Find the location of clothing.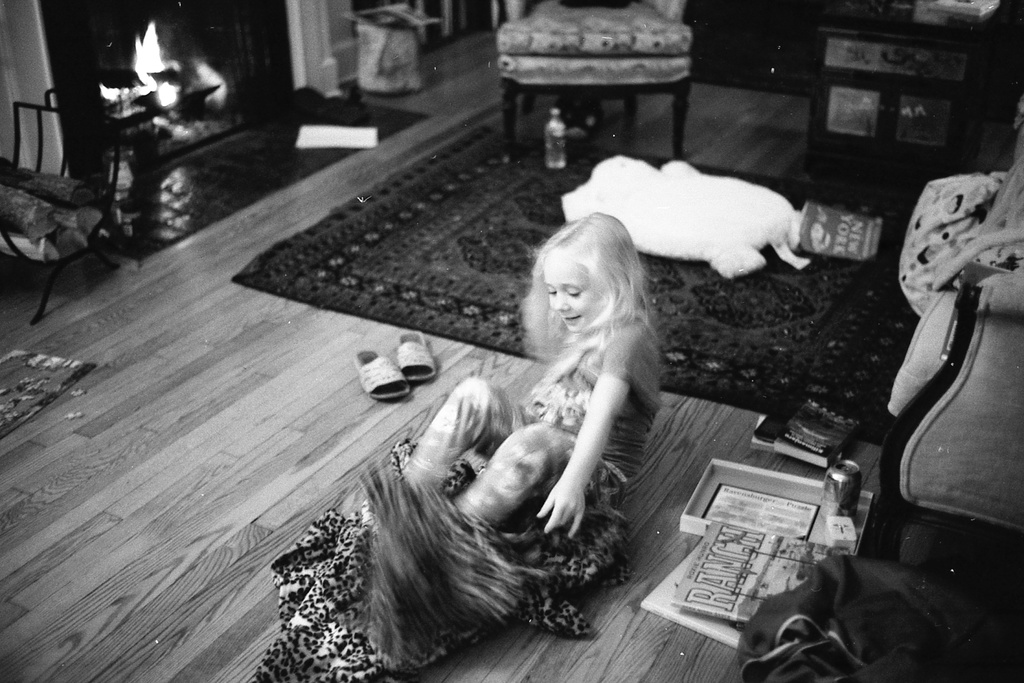
Location: box=[399, 283, 676, 589].
